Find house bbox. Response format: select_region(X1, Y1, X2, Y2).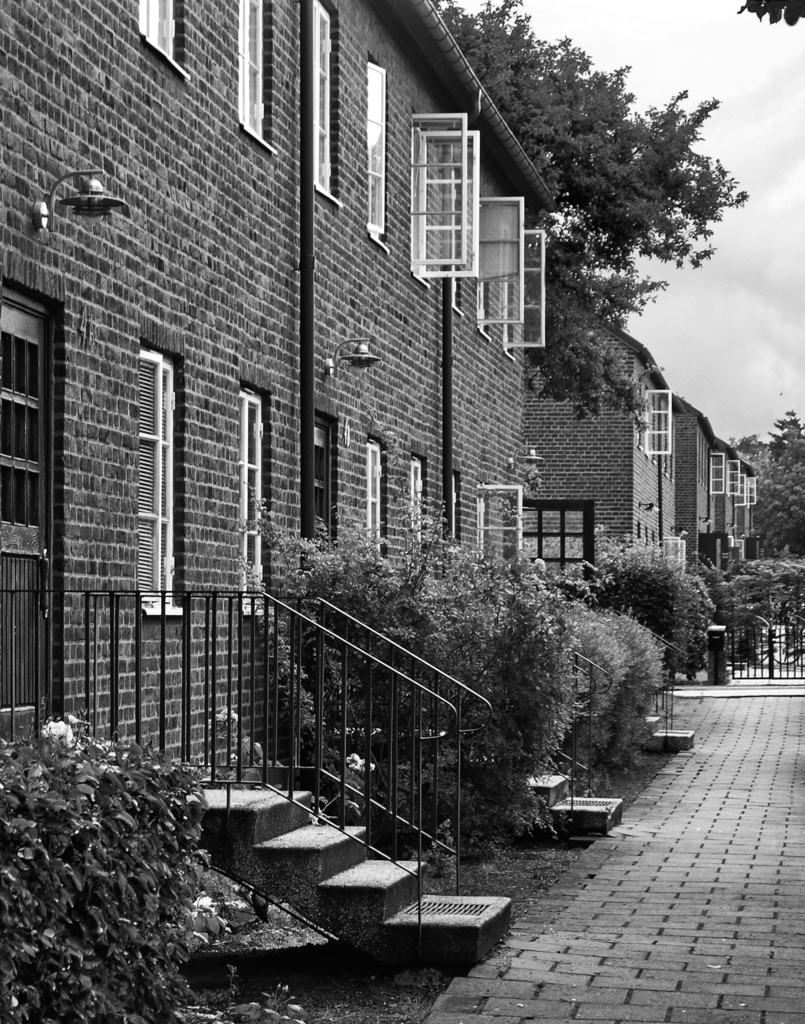
select_region(673, 391, 729, 559).
